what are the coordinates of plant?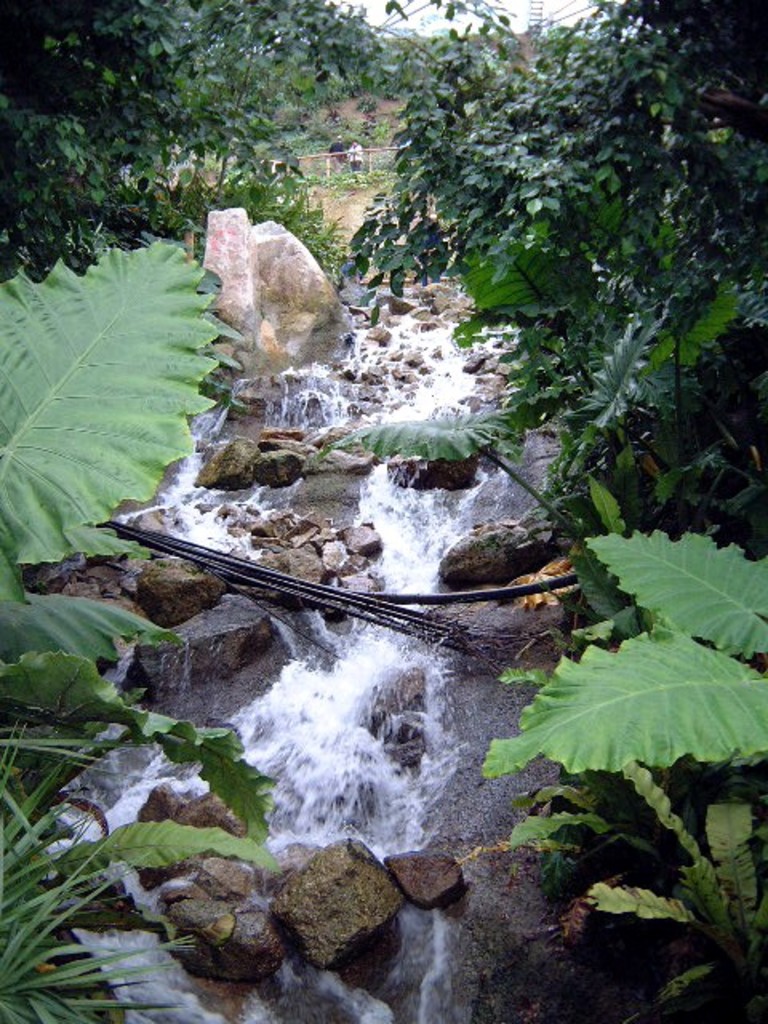
BBox(0, 237, 219, 872).
